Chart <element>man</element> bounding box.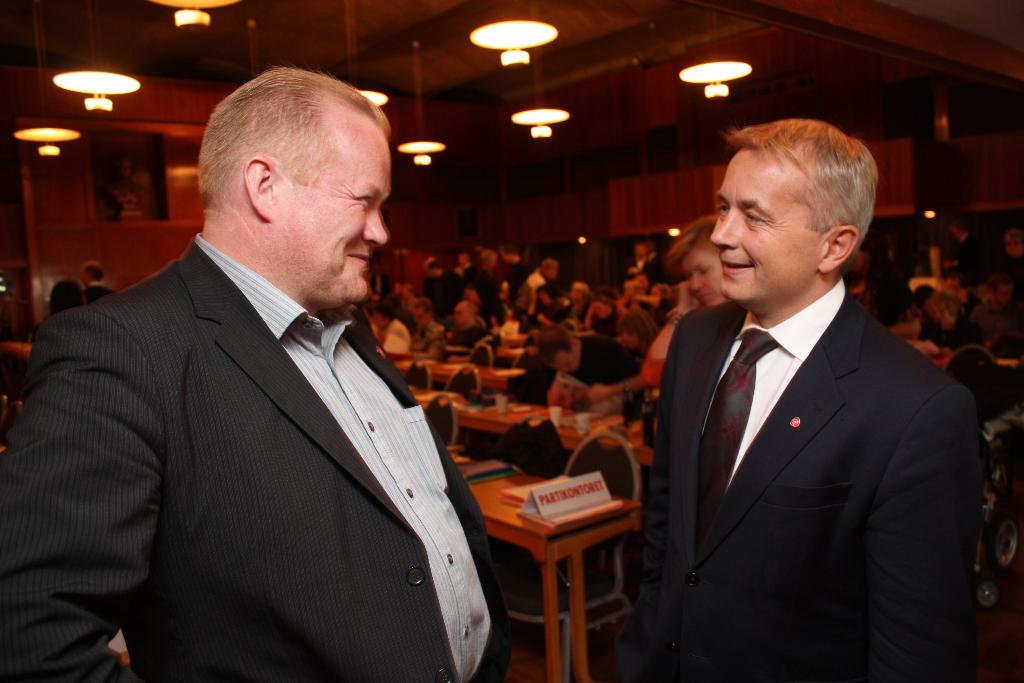
Charted: 40, 72, 538, 666.
